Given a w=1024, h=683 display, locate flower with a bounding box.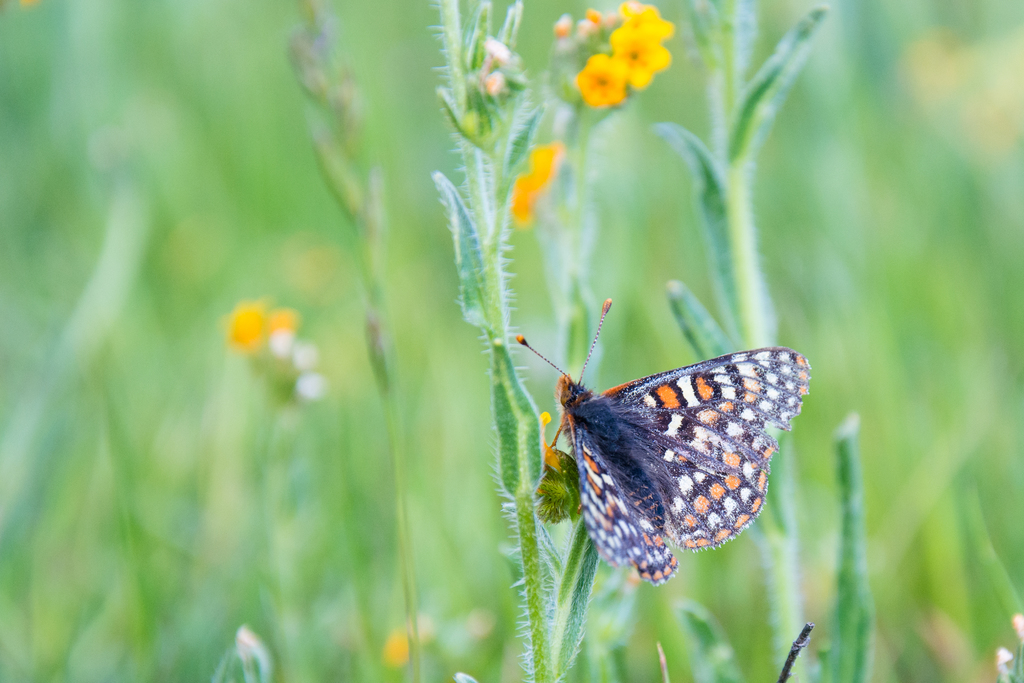
Located: detection(220, 297, 257, 352).
